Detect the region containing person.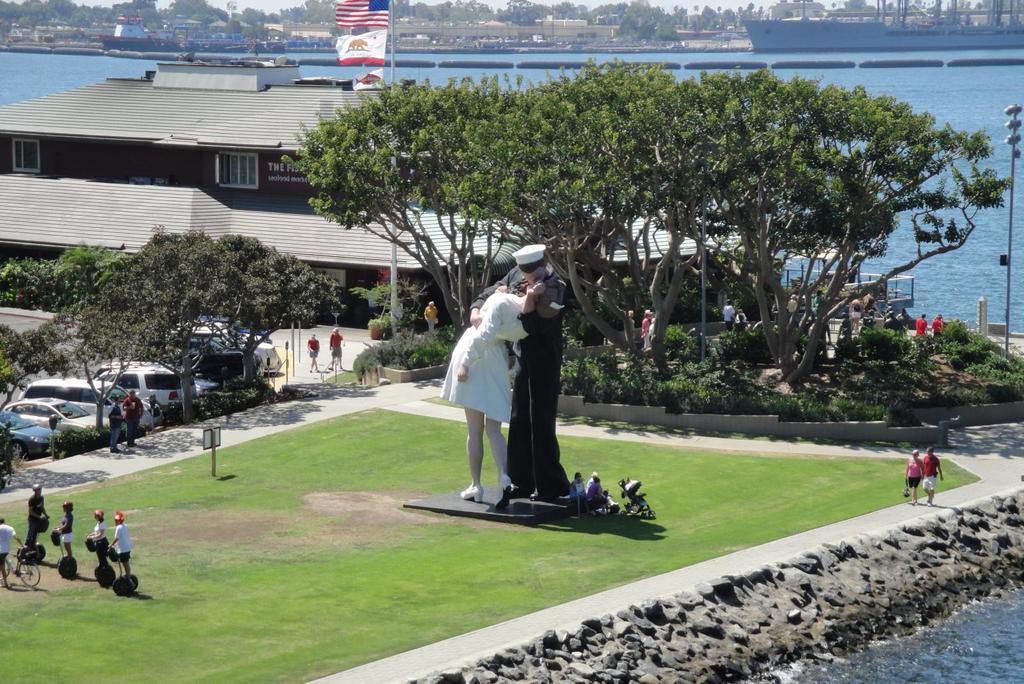
<box>312,335,322,374</box>.
